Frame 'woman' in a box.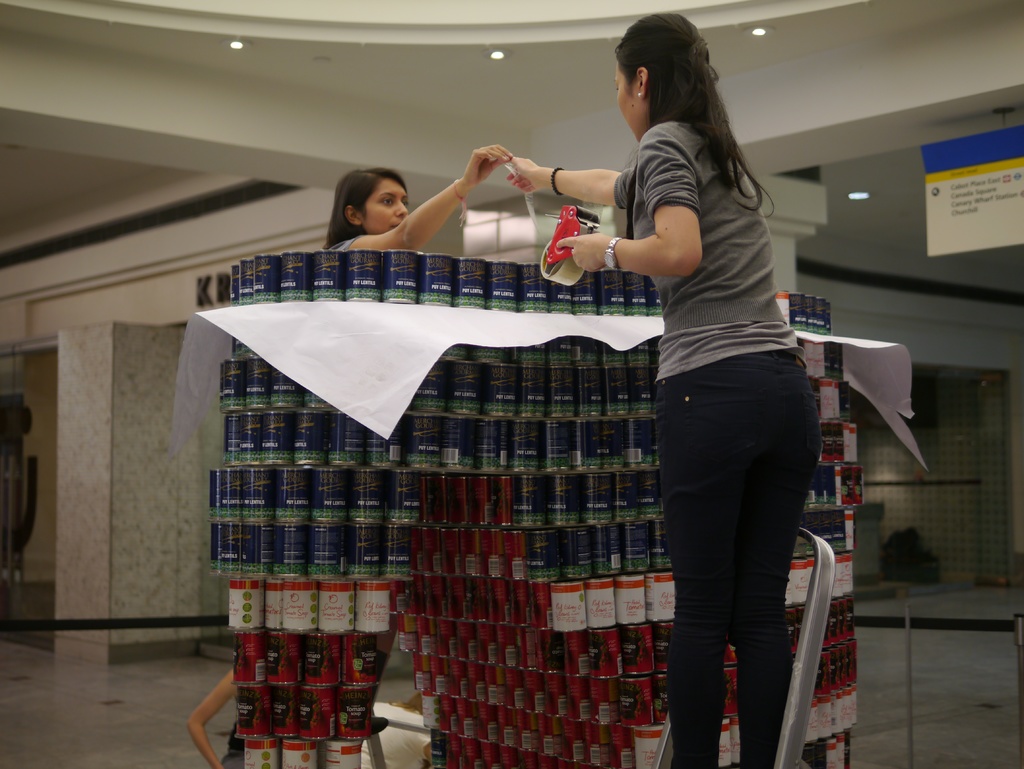
left=564, top=31, right=836, bottom=739.
